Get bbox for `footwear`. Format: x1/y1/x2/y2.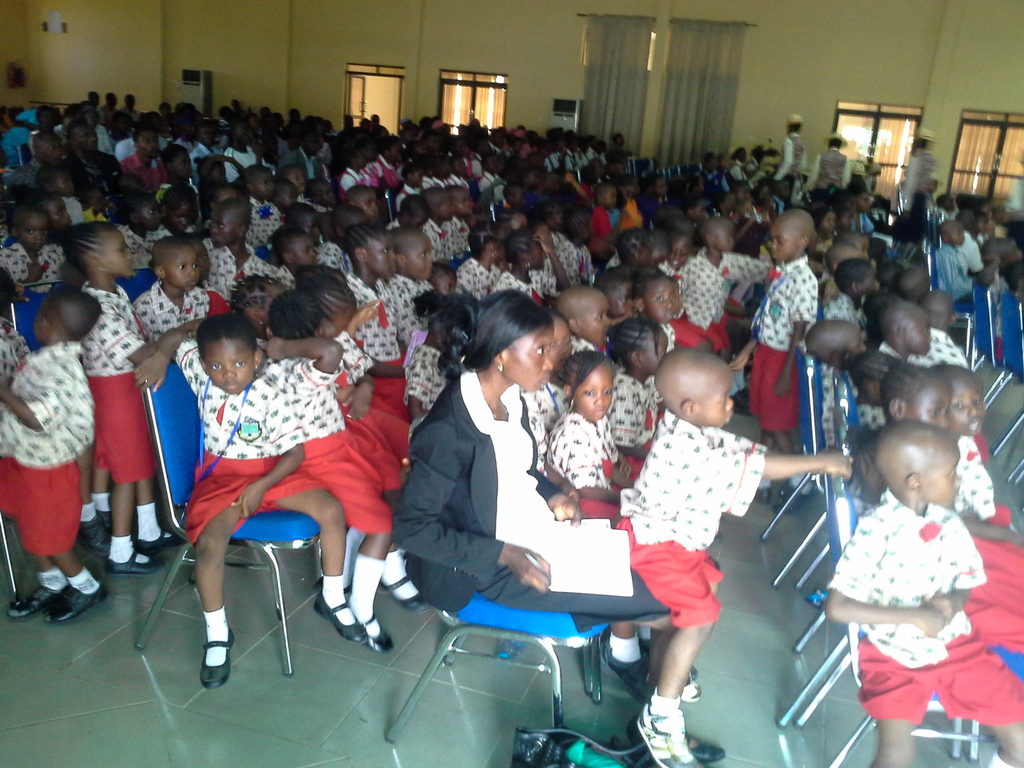
781/481/812/512.
